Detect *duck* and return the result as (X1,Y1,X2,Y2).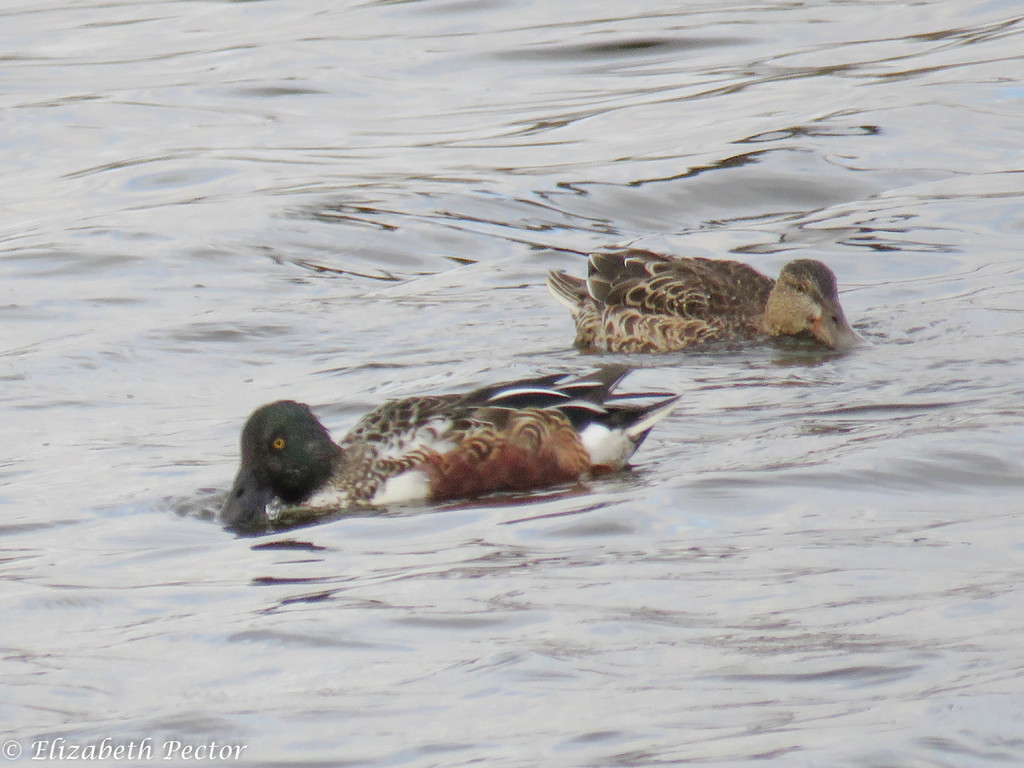
(224,354,686,524).
